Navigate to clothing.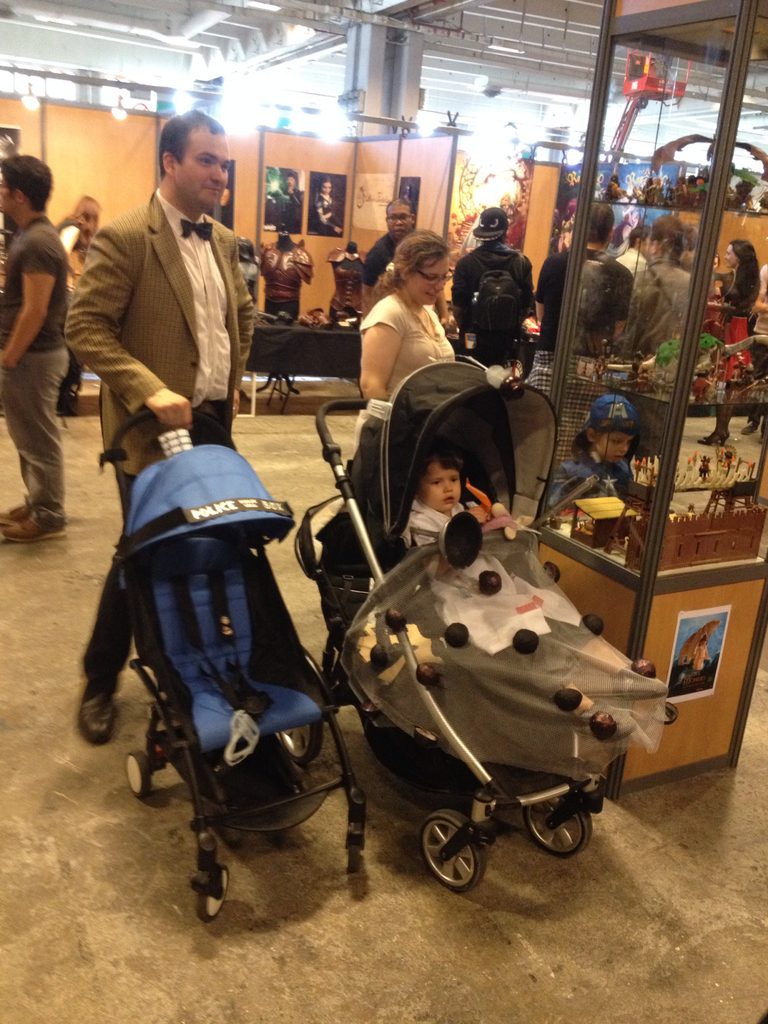
Navigation target: locate(627, 255, 694, 353).
